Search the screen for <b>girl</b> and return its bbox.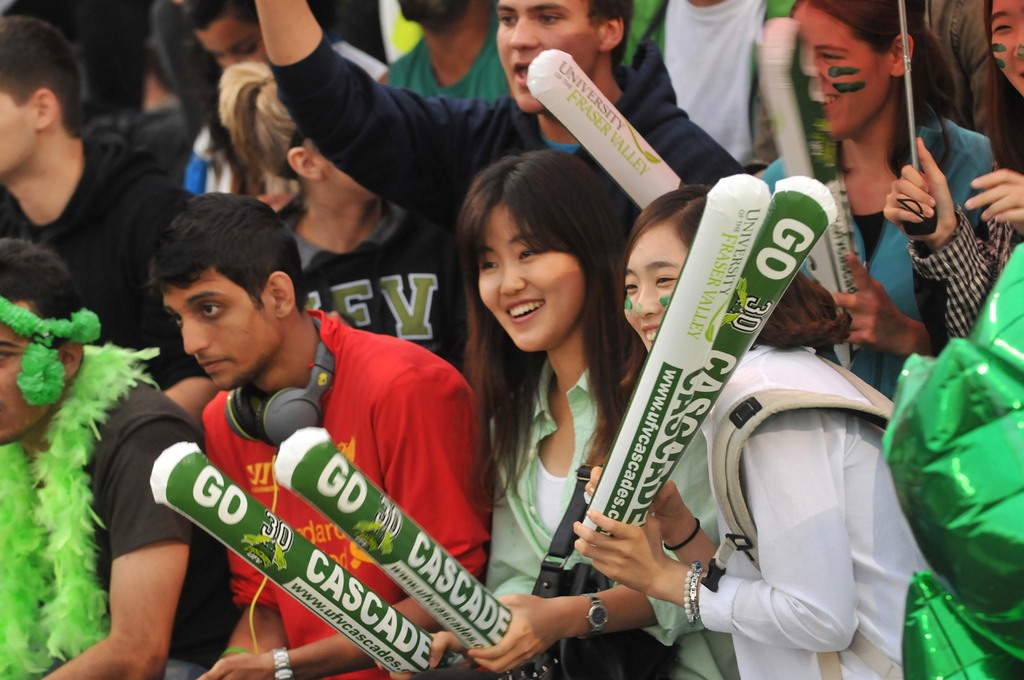
Found: bbox=[569, 179, 926, 679].
